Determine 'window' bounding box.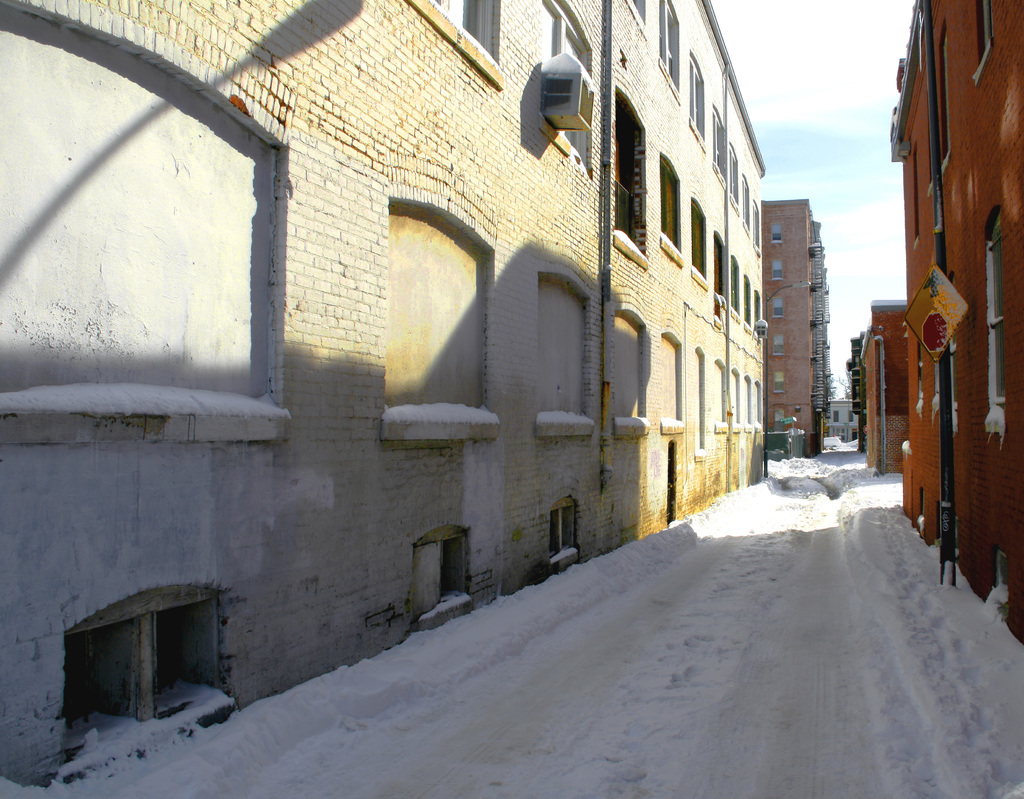
Determined: box=[742, 173, 751, 233].
